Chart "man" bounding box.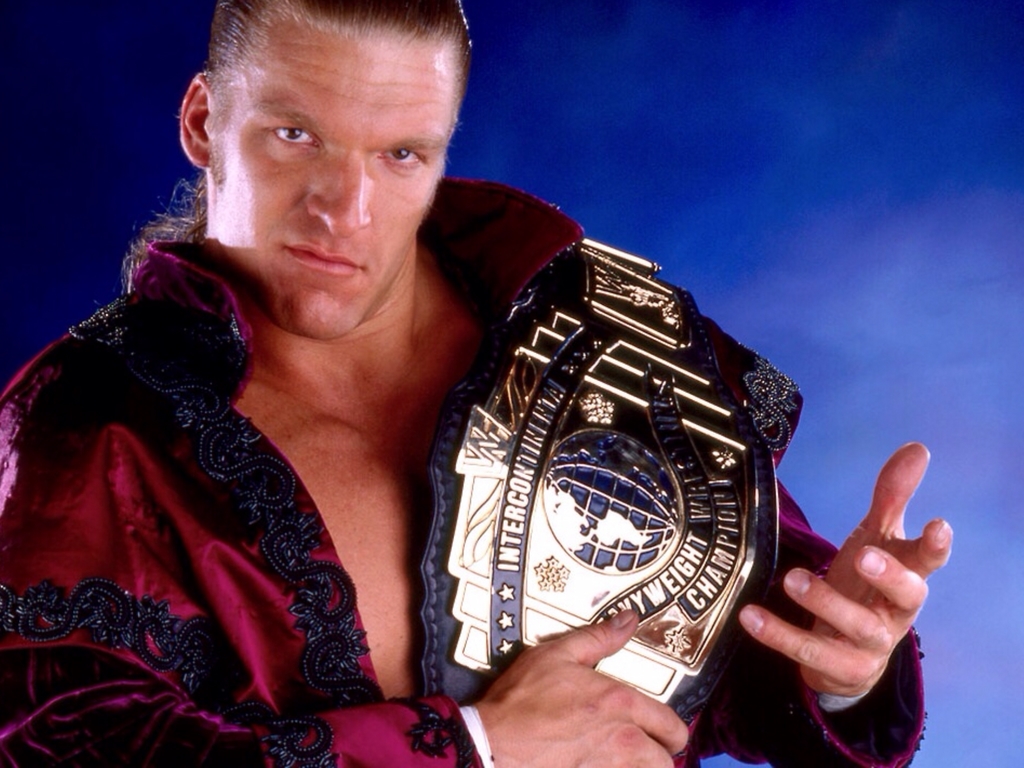
Charted: crop(61, 31, 800, 767).
